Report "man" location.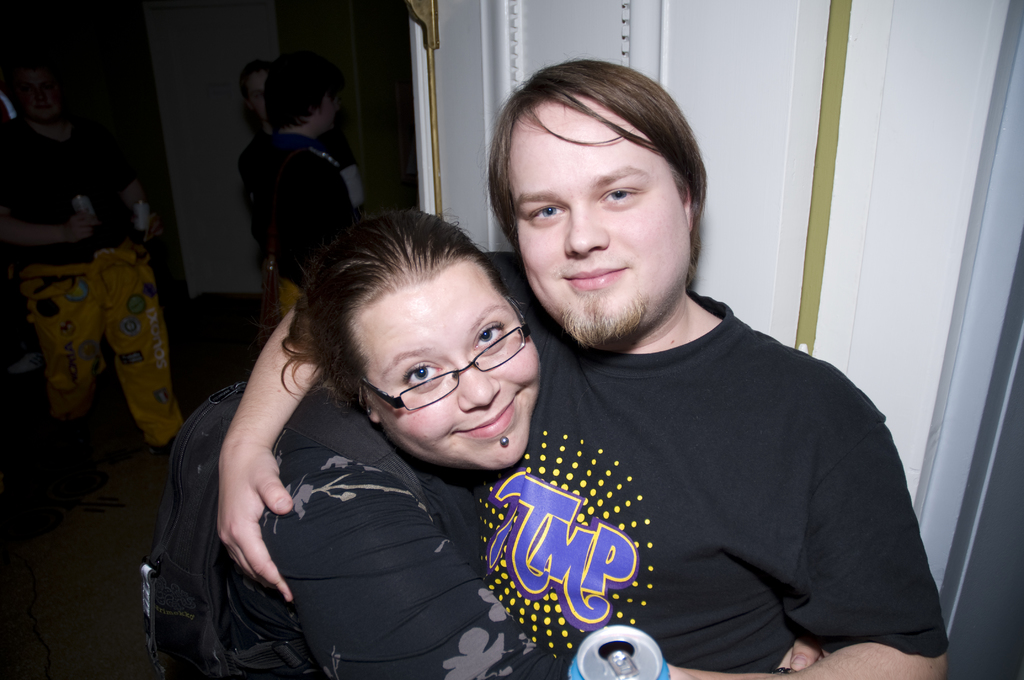
Report: Rect(330, 88, 916, 679).
